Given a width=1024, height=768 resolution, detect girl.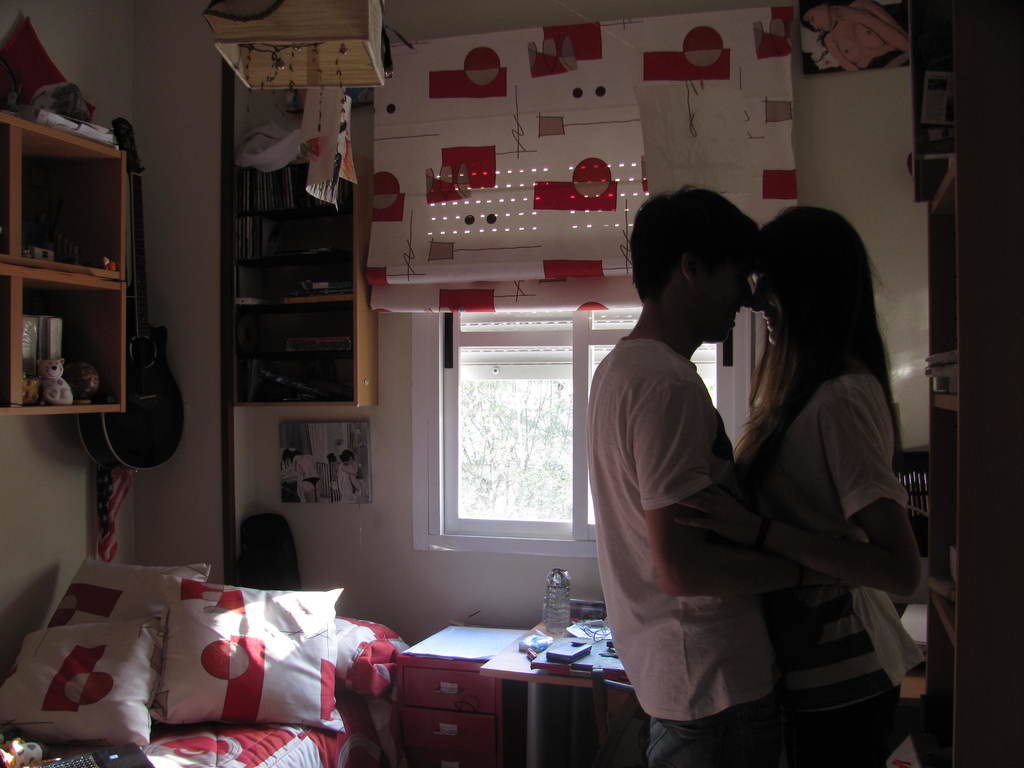
[673, 204, 925, 765].
